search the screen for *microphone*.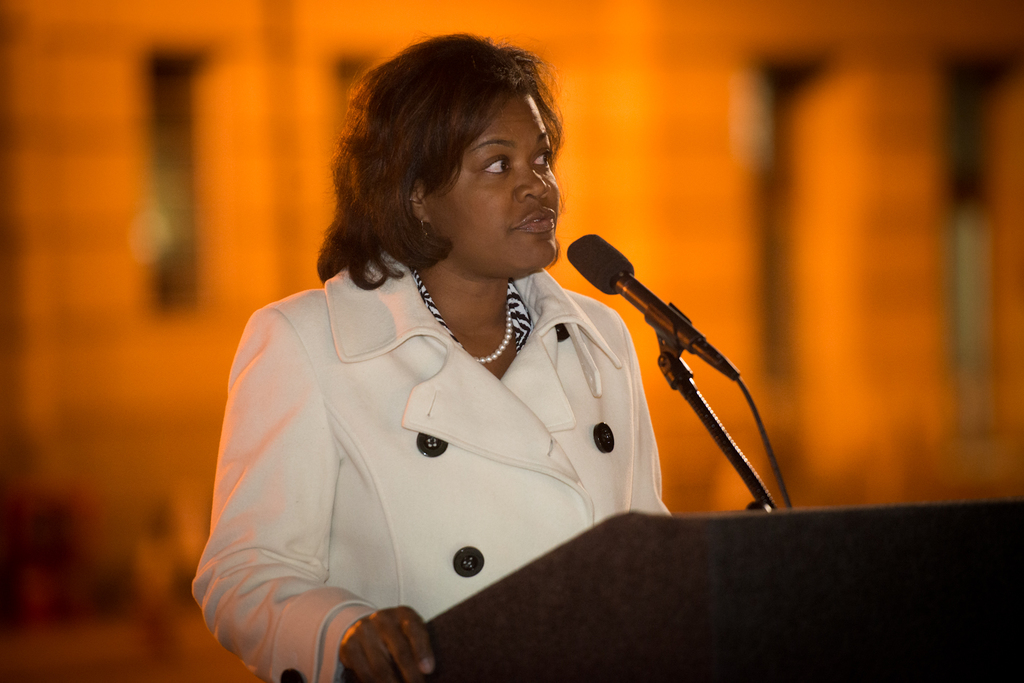
Found at 564/230/740/382.
